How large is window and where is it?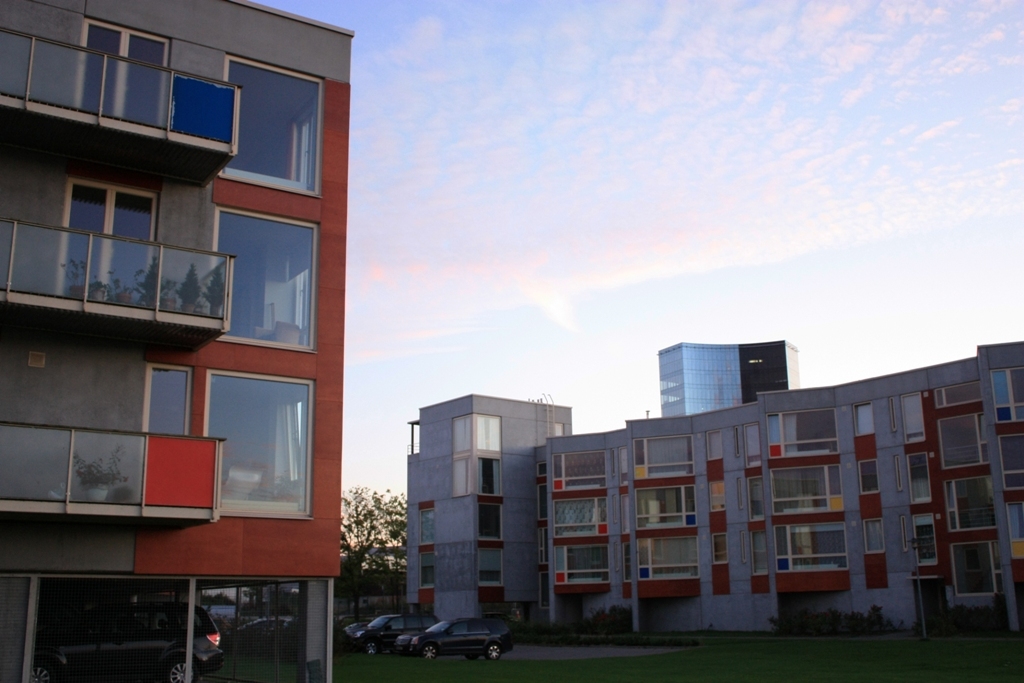
Bounding box: bbox=[71, 16, 160, 122].
